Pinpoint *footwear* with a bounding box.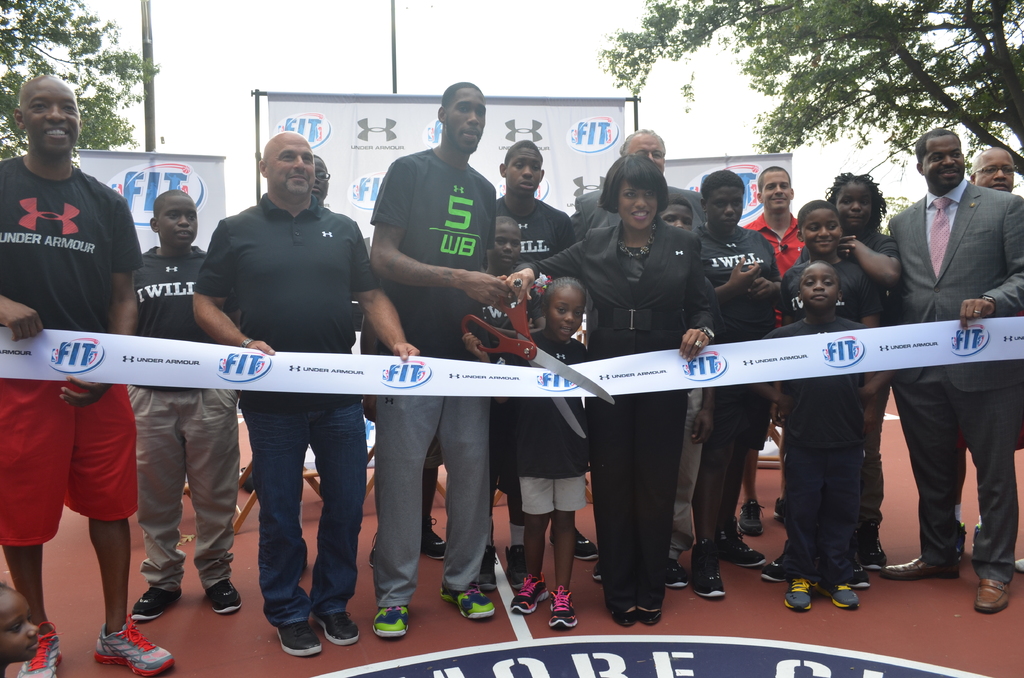
l=809, t=582, r=860, b=607.
